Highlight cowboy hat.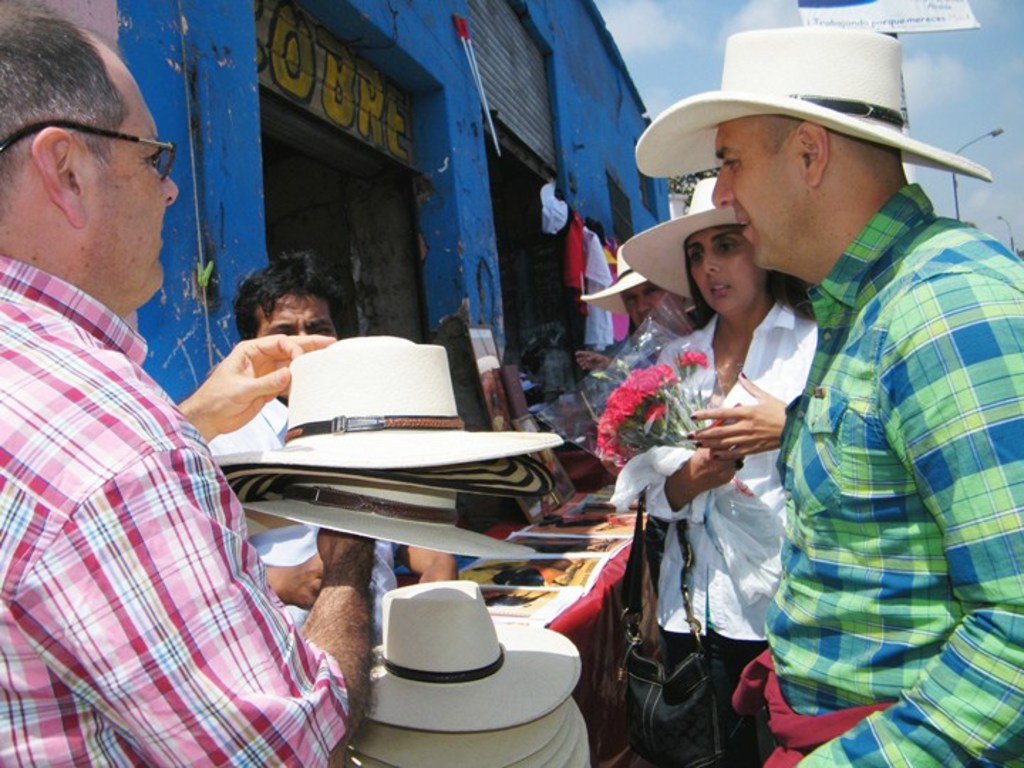
Highlighted region: (577, 242, 671, 311).
